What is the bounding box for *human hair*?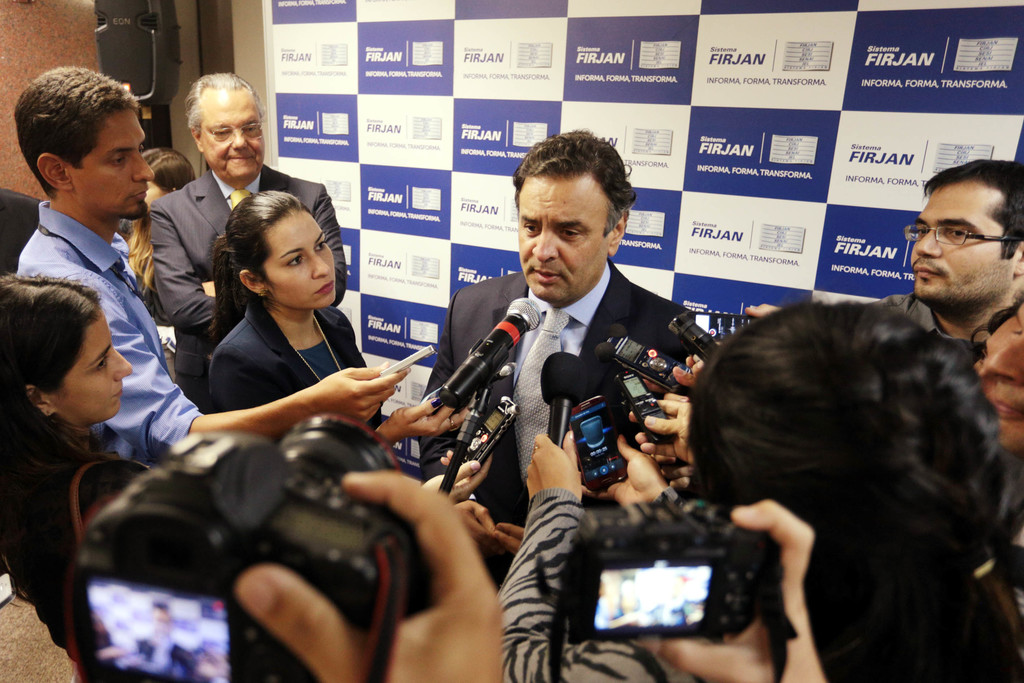
509/128/638/239.
